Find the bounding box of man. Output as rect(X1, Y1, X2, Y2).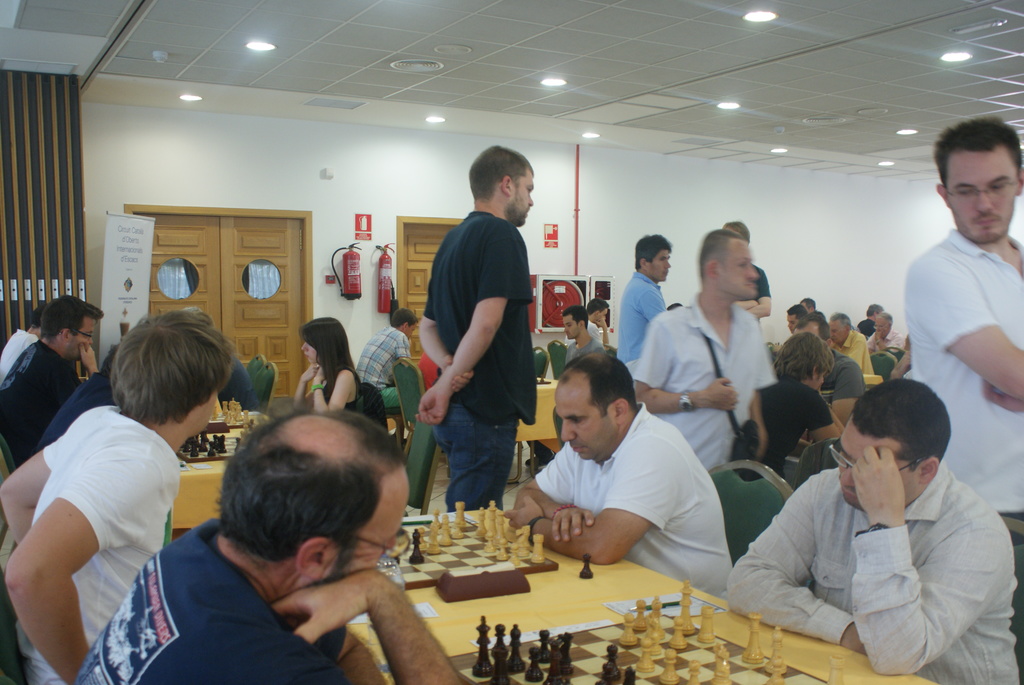
rect(497, 352, 727, 601).
